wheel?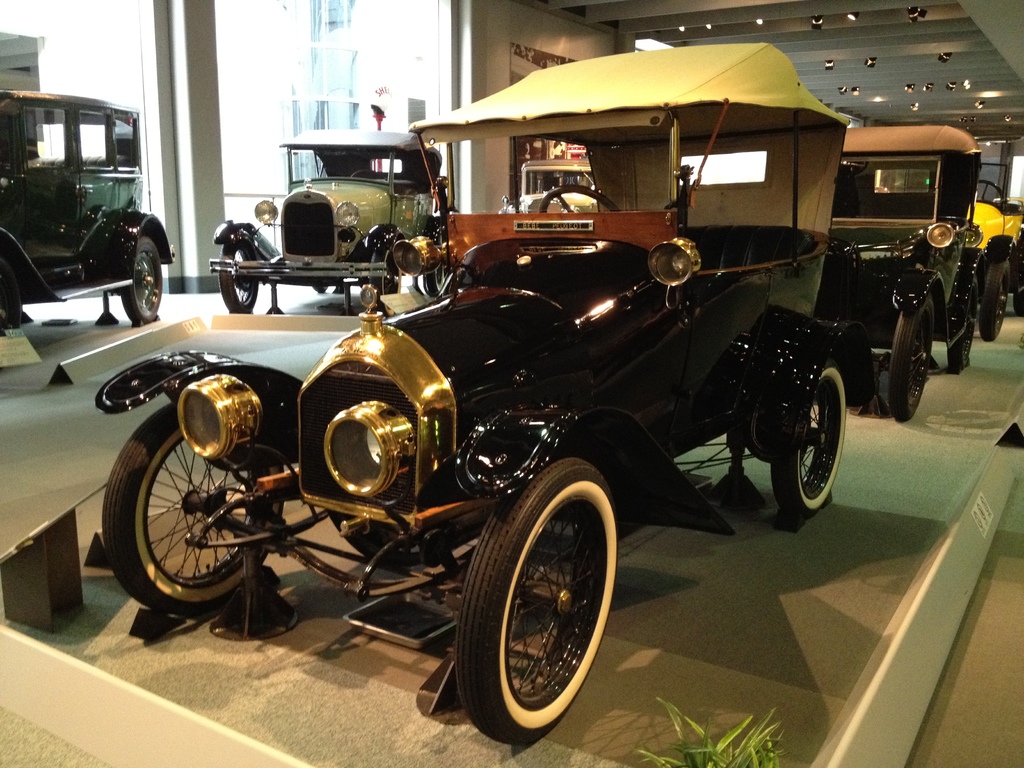
x1=0, y1=260, x2=21, y2=338
